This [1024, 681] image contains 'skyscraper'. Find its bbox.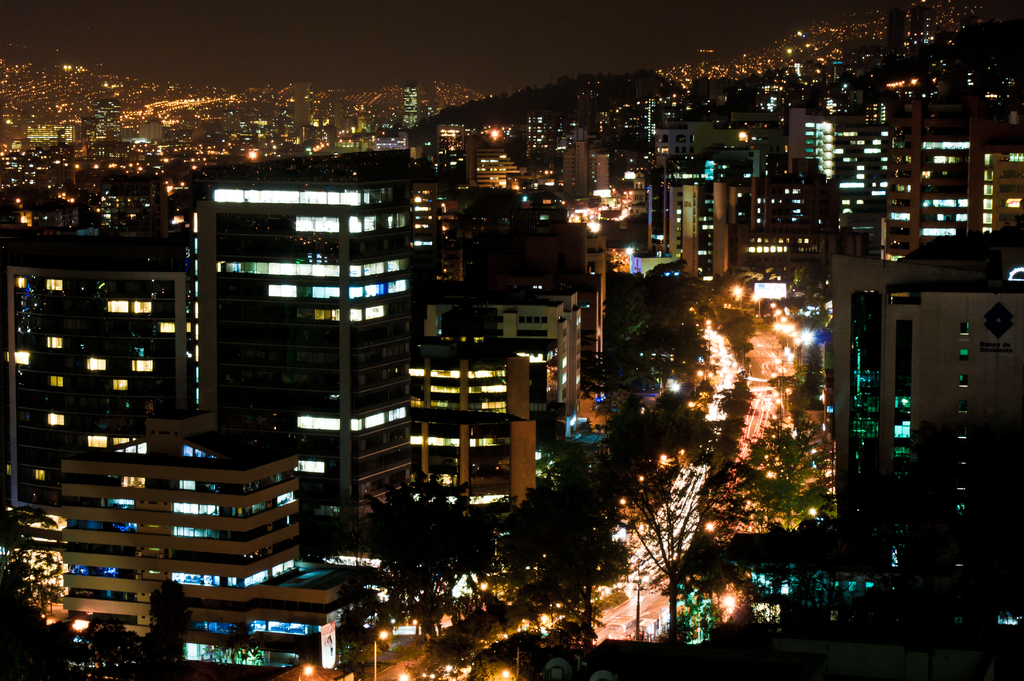
{"x1": 185, "y1": 156, "x2": 428, "y2": 529}.
